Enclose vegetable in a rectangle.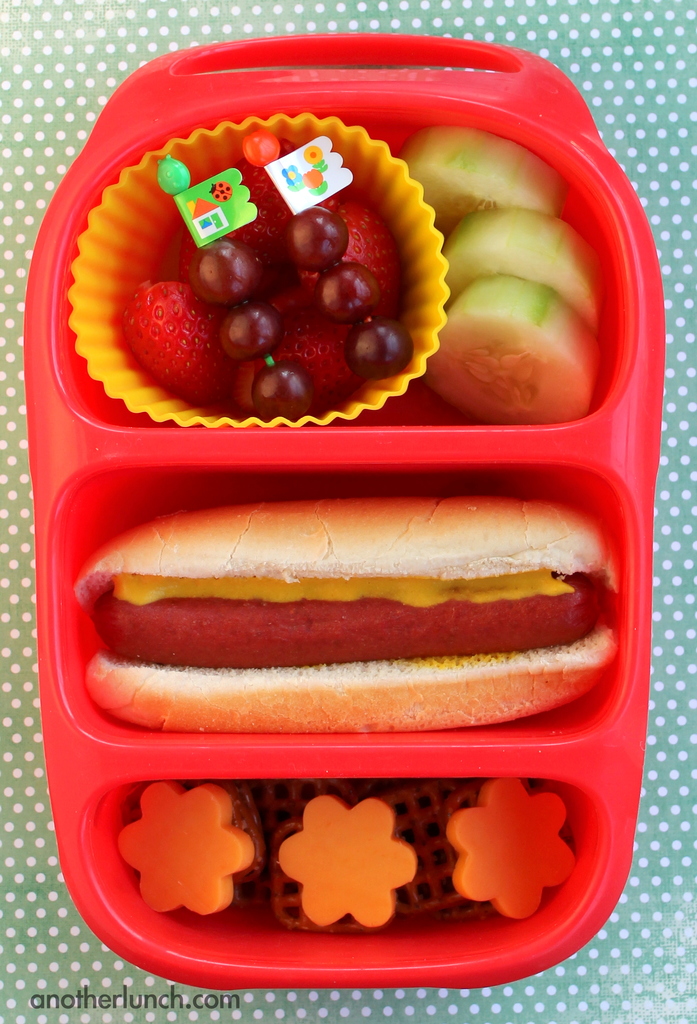
{"x1": 417, "y1": 279, "x2": 607, "y2": 424}.
